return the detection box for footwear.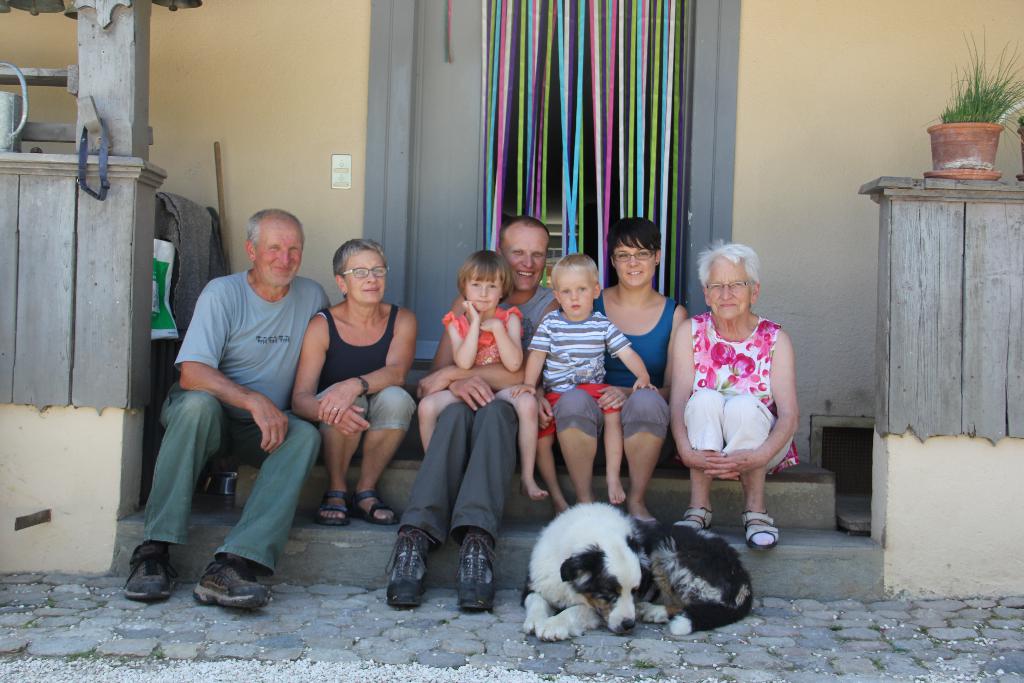
(450,533,492,612).
